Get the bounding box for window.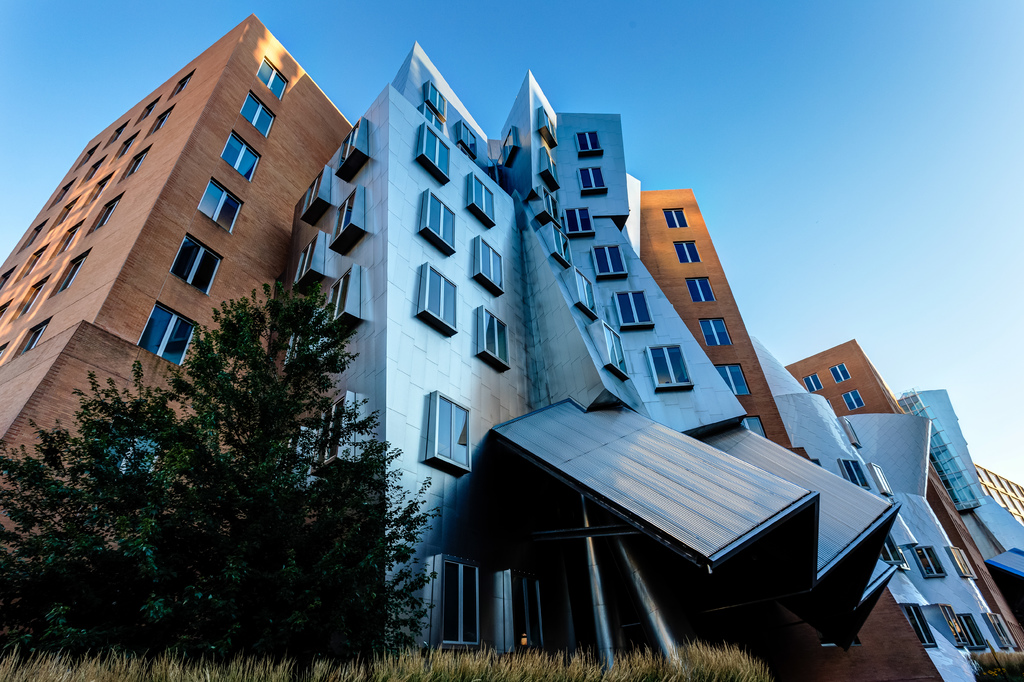
rect(441, 564, 479, 644).
